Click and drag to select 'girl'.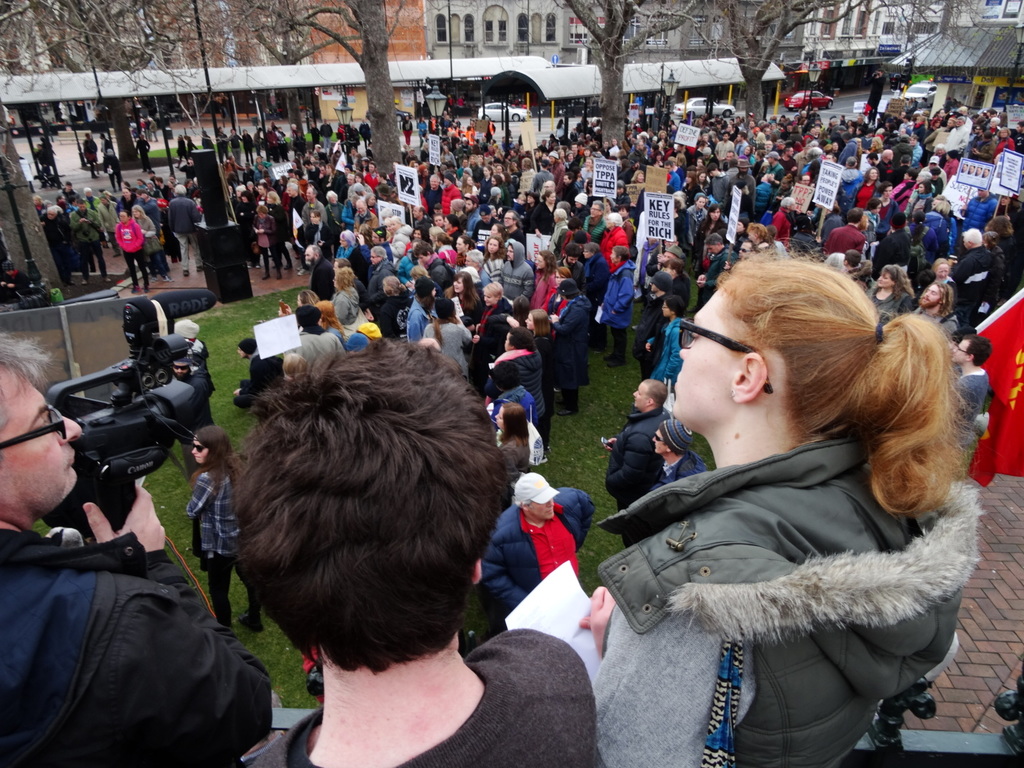
Selection: detection(330, 265, 361, 326).
